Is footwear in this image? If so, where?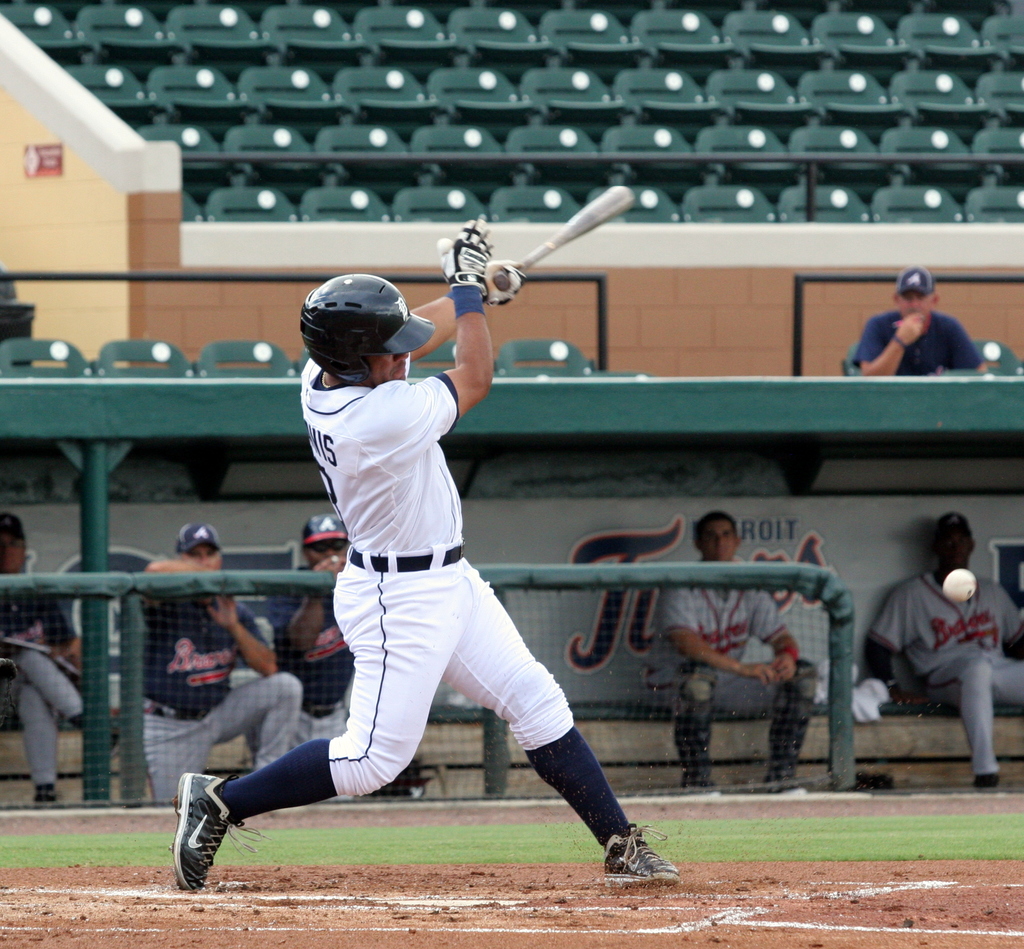
Yes, at Rect(972, 770, 1001, 791).
